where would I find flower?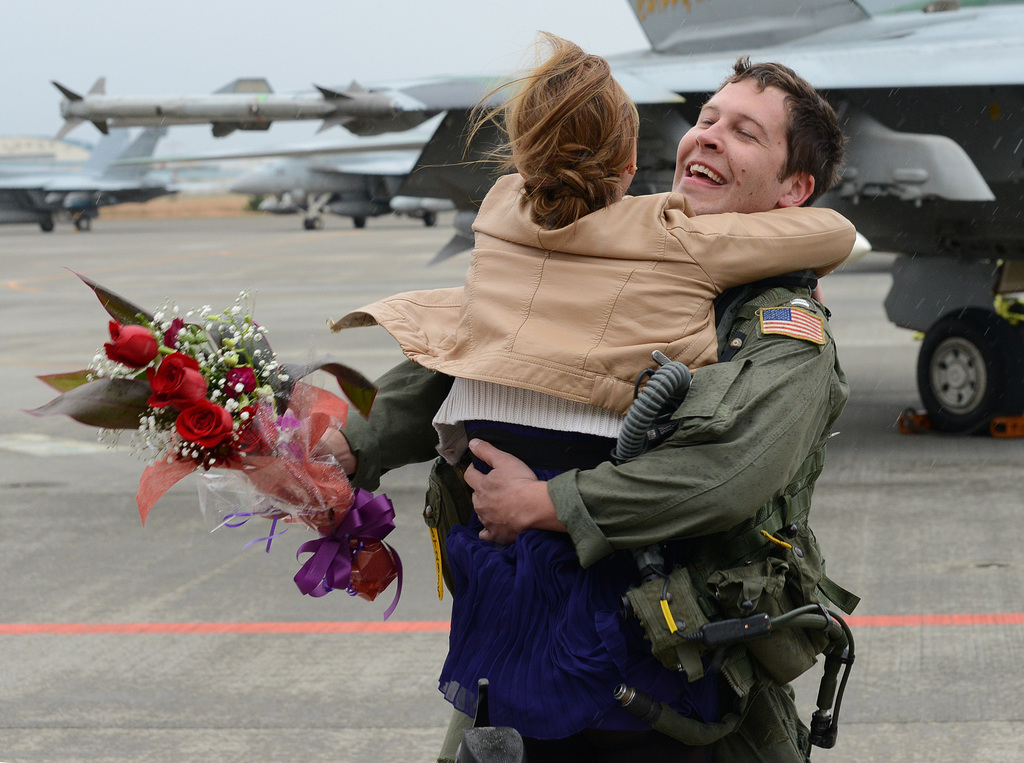
At (163,309,182,342).
